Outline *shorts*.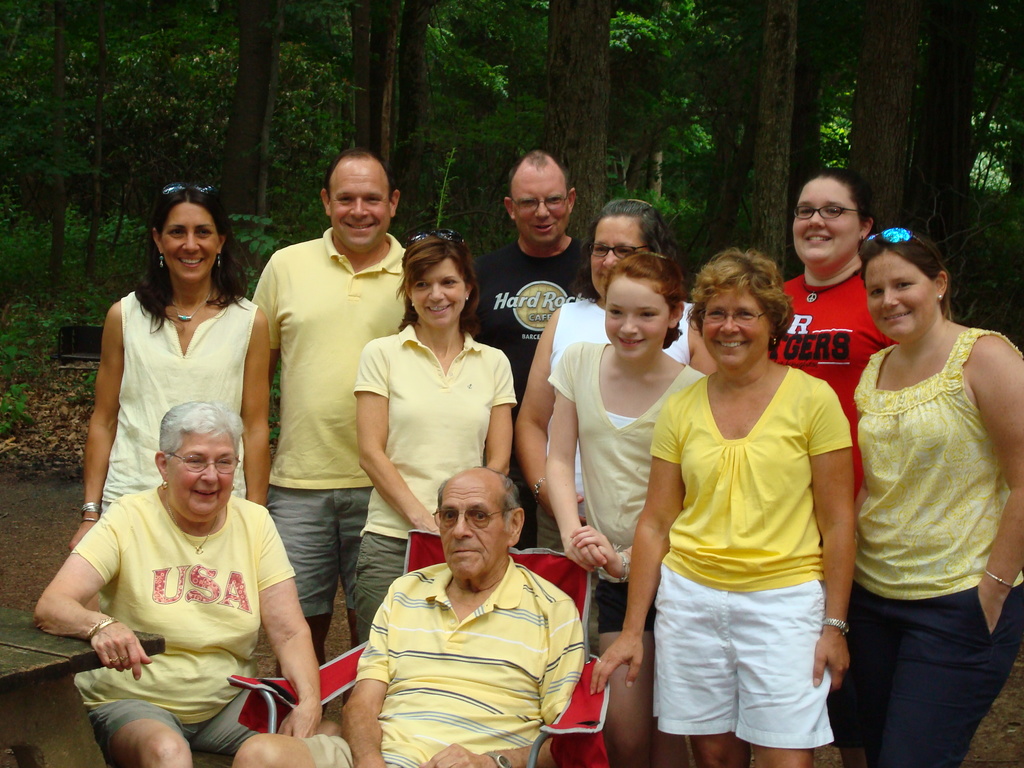
Outline: <box>262,484,376,620</box>.
